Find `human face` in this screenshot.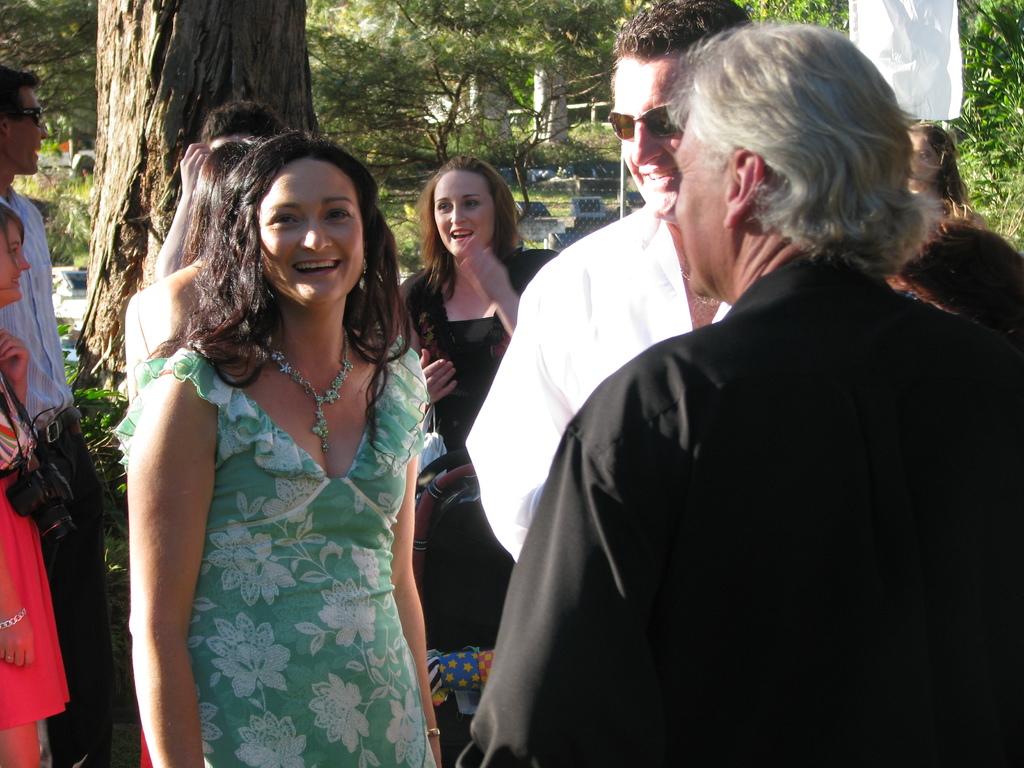
The bounding box for `human face` is Rect(432, 166, 499, 261).
